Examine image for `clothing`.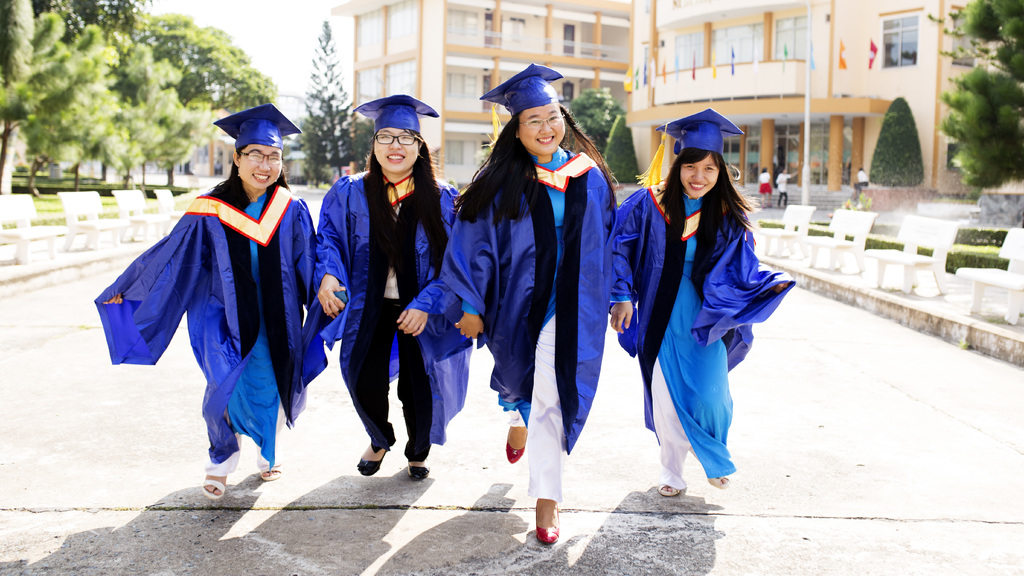
Examination result: x1=79 y1=170 x2=317 y2=469.
